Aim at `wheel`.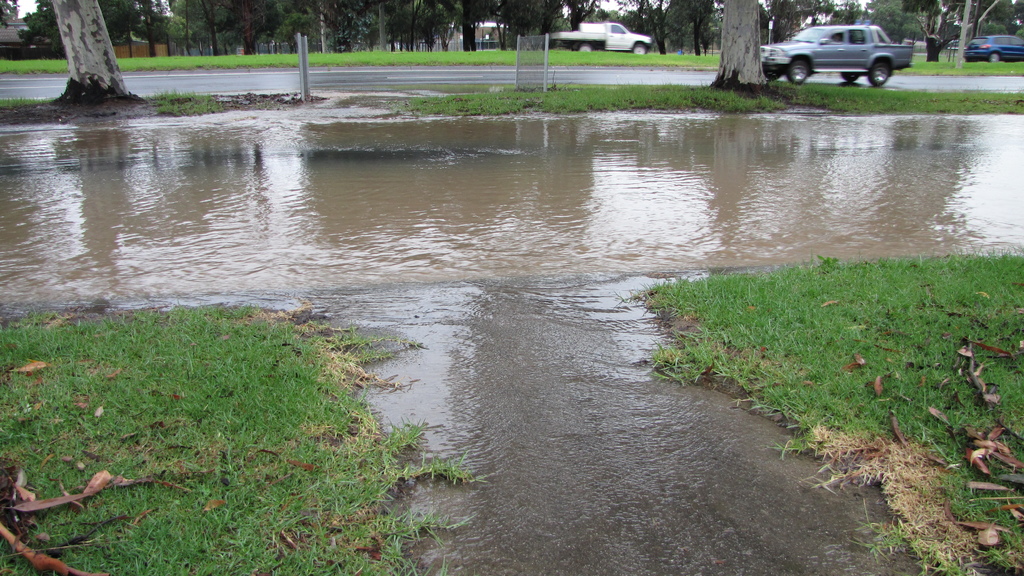
Aimed at locate(577, 41, 598, 60).
